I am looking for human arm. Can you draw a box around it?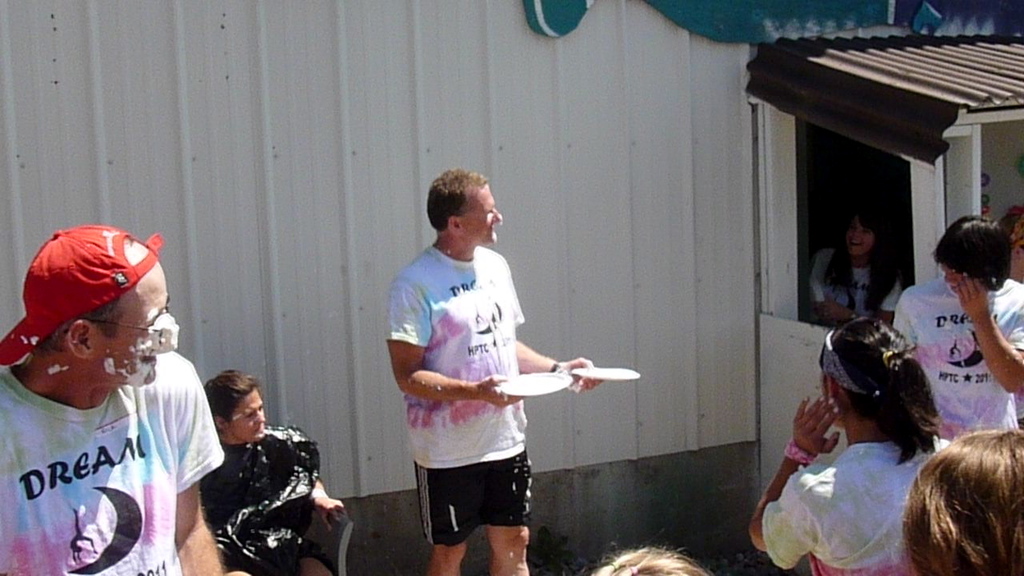
Sure, the bounding box is bbox=(954, 268, 1023, 398).
